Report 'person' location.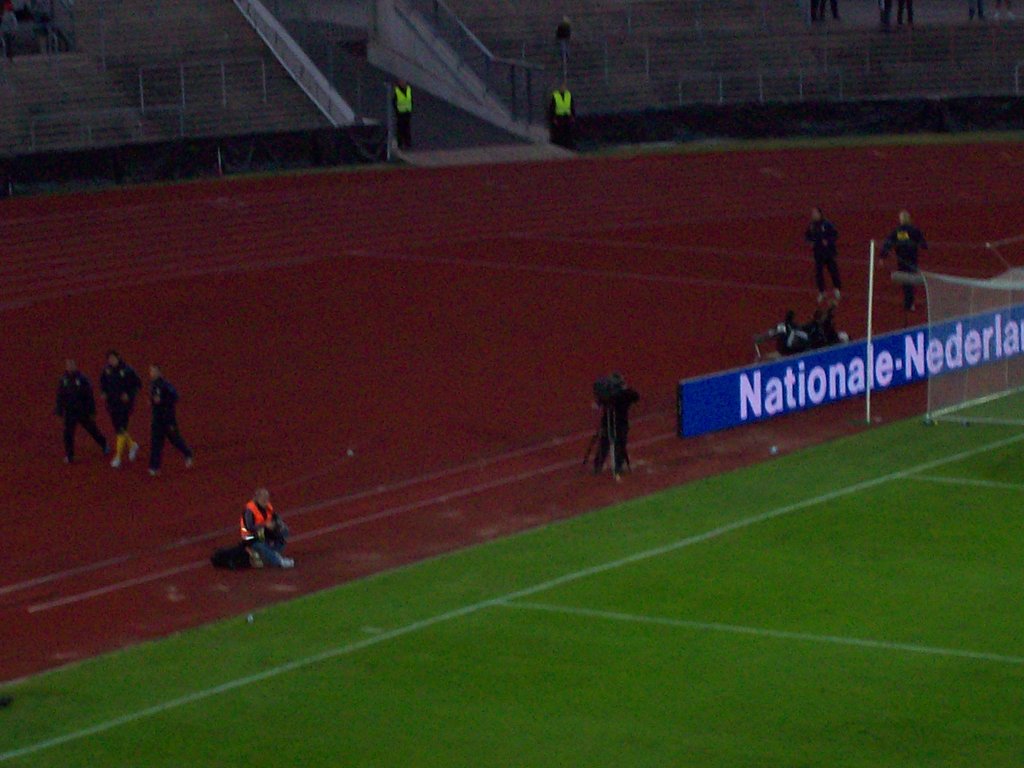
Report: 874,210,932,313.
